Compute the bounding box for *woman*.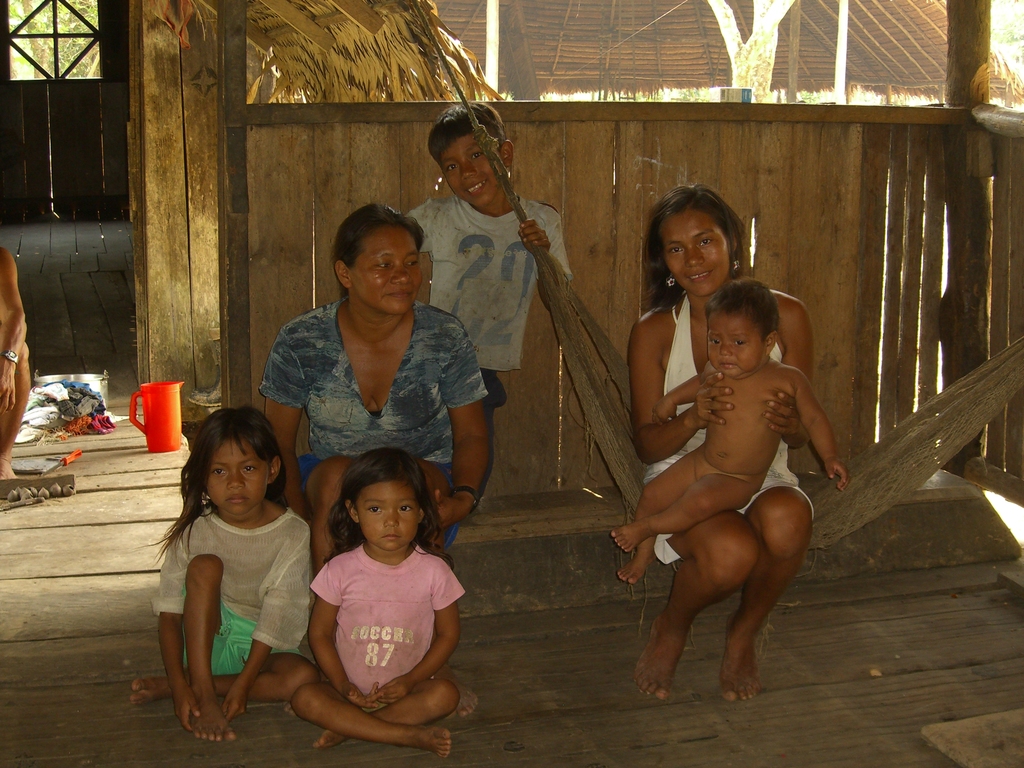
locate(632, 182, 813, 704).
